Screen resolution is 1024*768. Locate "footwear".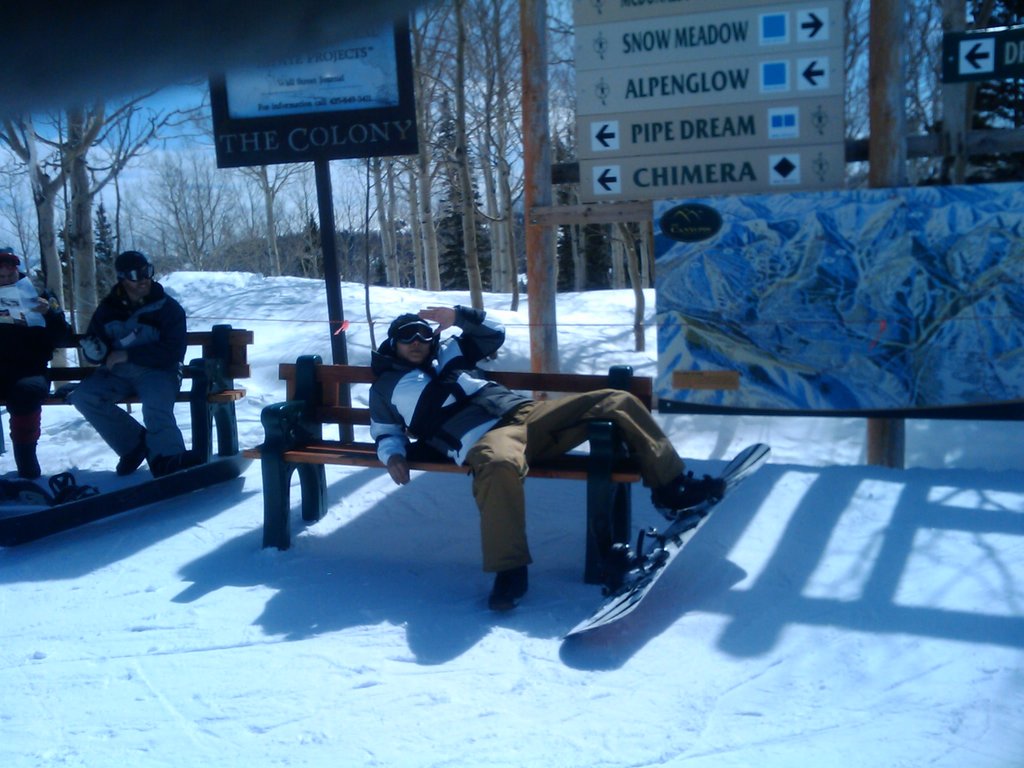
[x1=111, y1=431, x2=149, y2=477].
